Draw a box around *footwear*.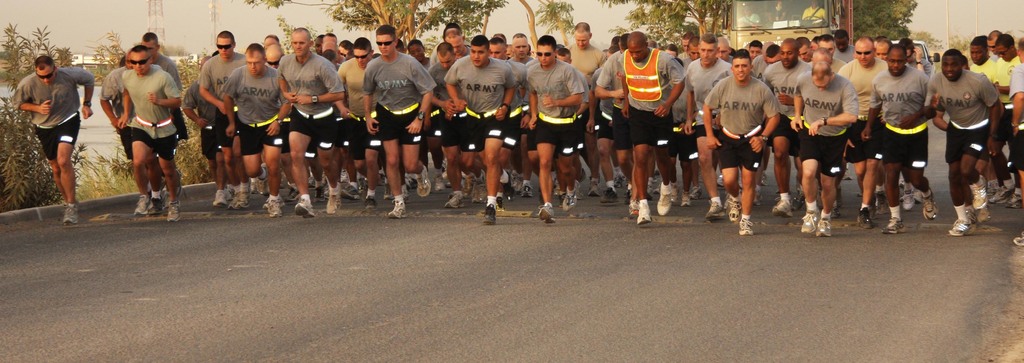
Rect(560, 182, 577, 212).
